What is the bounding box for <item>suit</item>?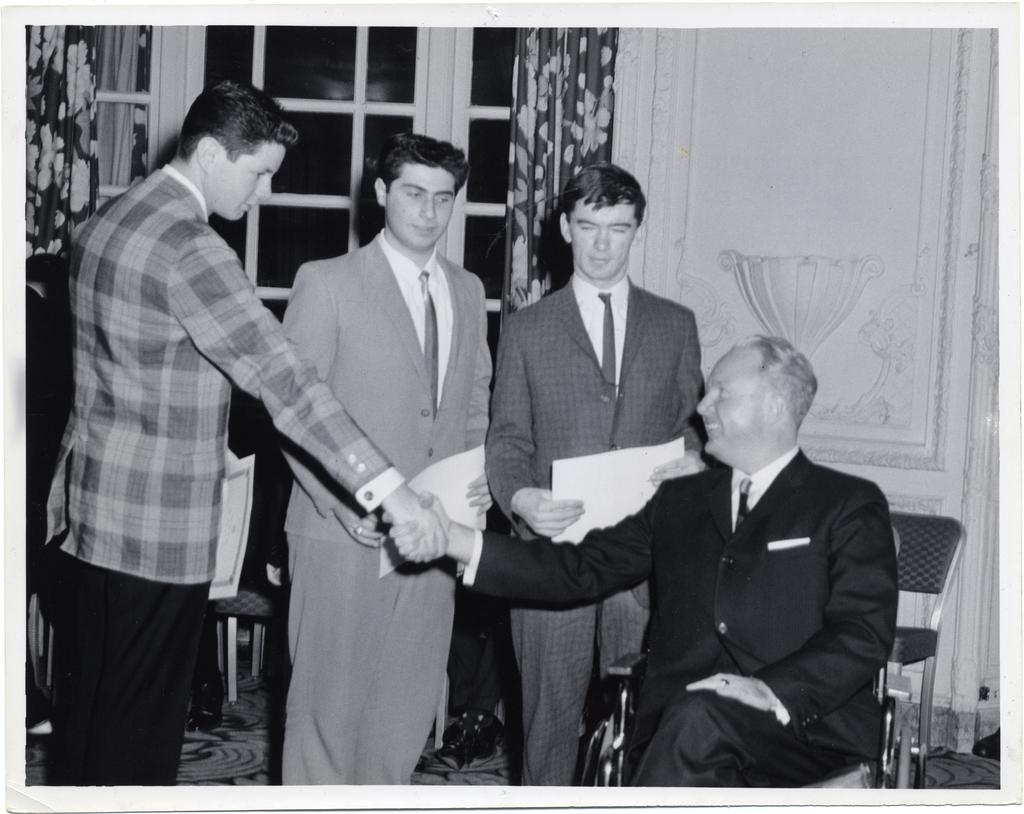
274/229/496/785.
